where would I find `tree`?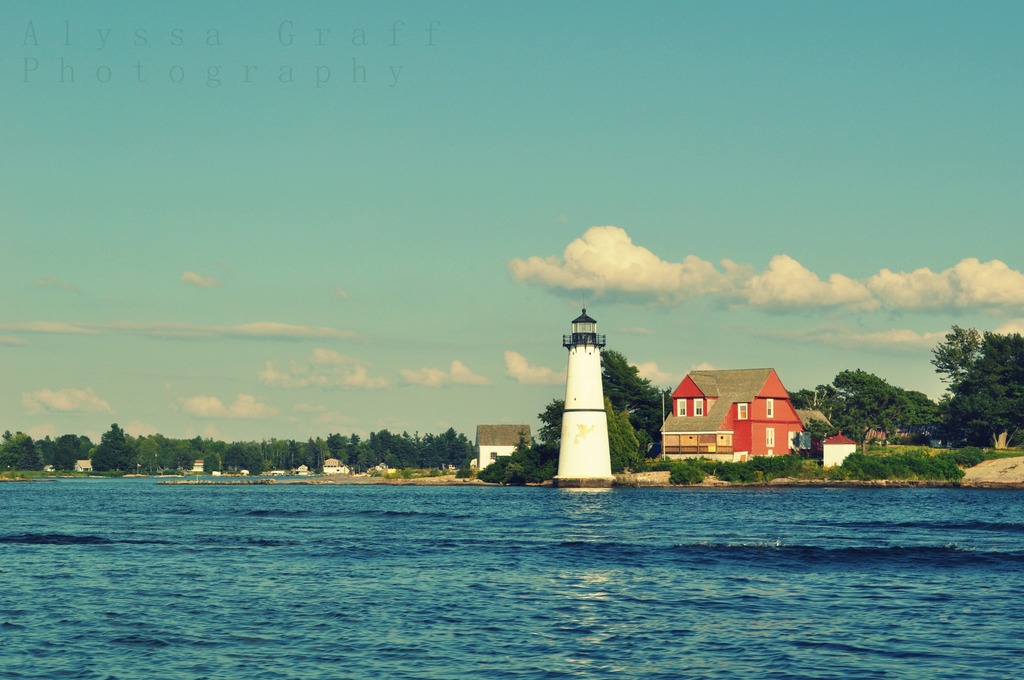
At crop(610, 403, 639, 464).
